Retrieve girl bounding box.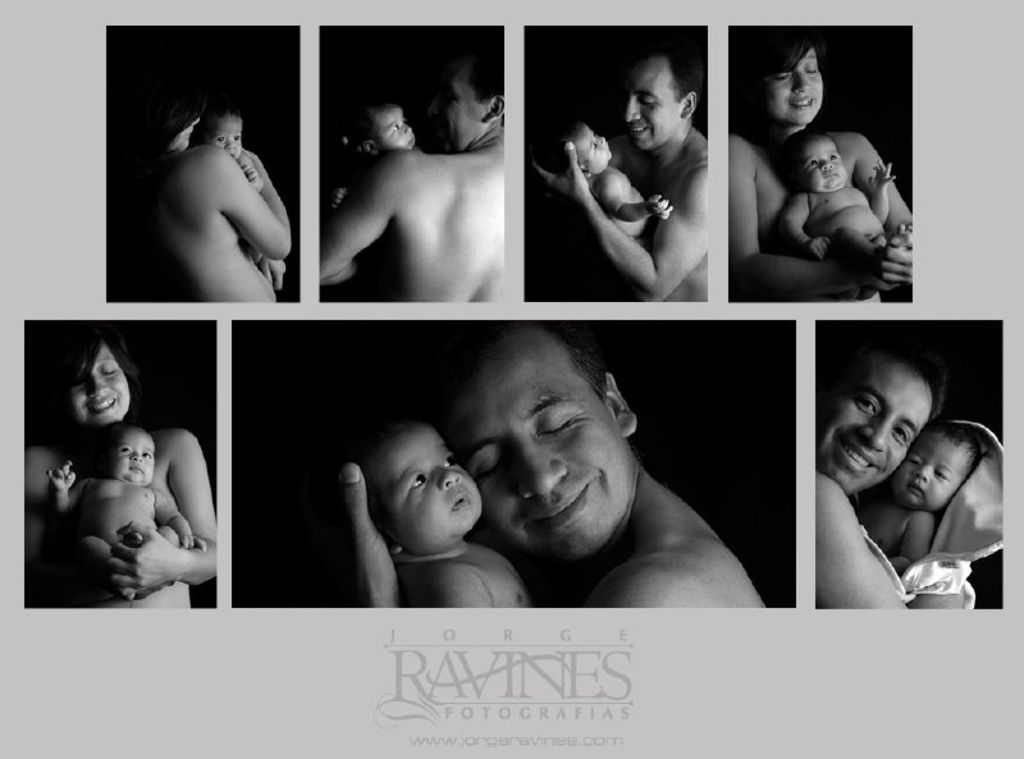
Bounding box: 861 421 974 572.
